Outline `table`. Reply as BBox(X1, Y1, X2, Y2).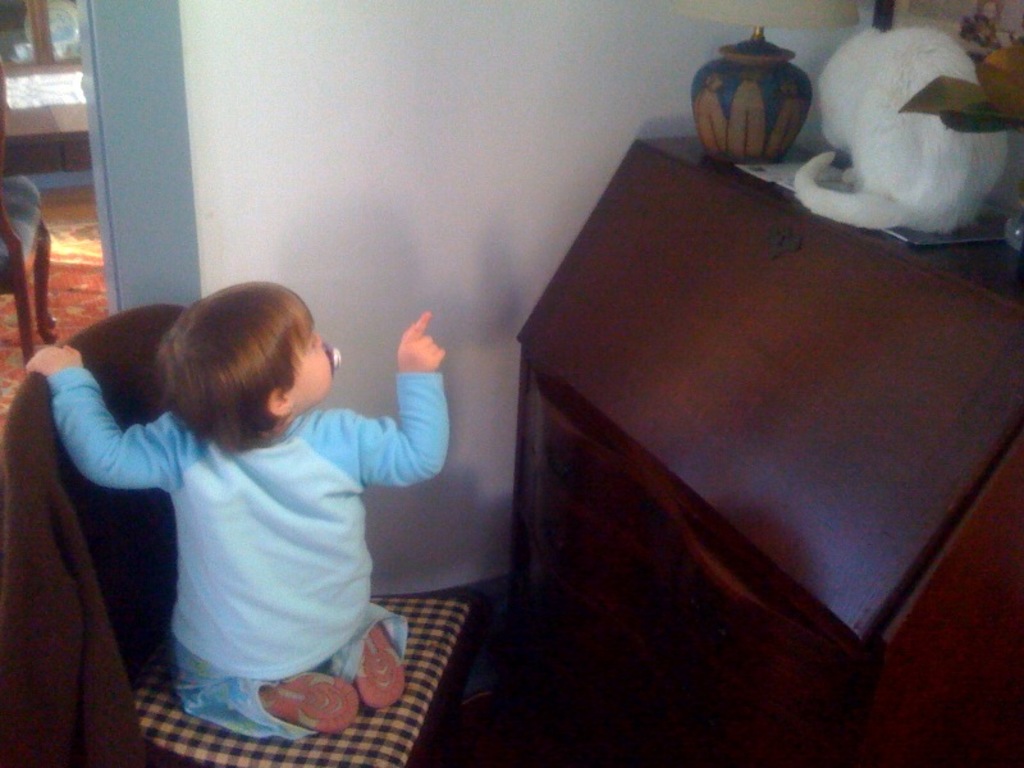
BBox(447, 54, 1009, 767).
